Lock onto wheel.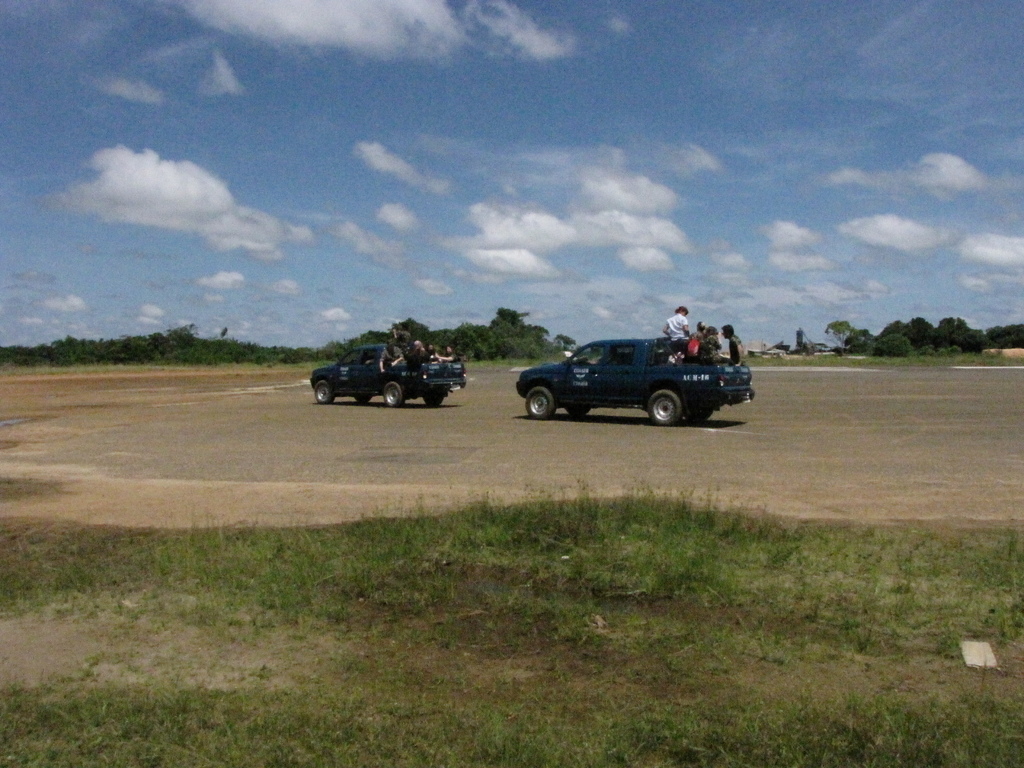
Locked: crop(317, 383, 340, 404).
